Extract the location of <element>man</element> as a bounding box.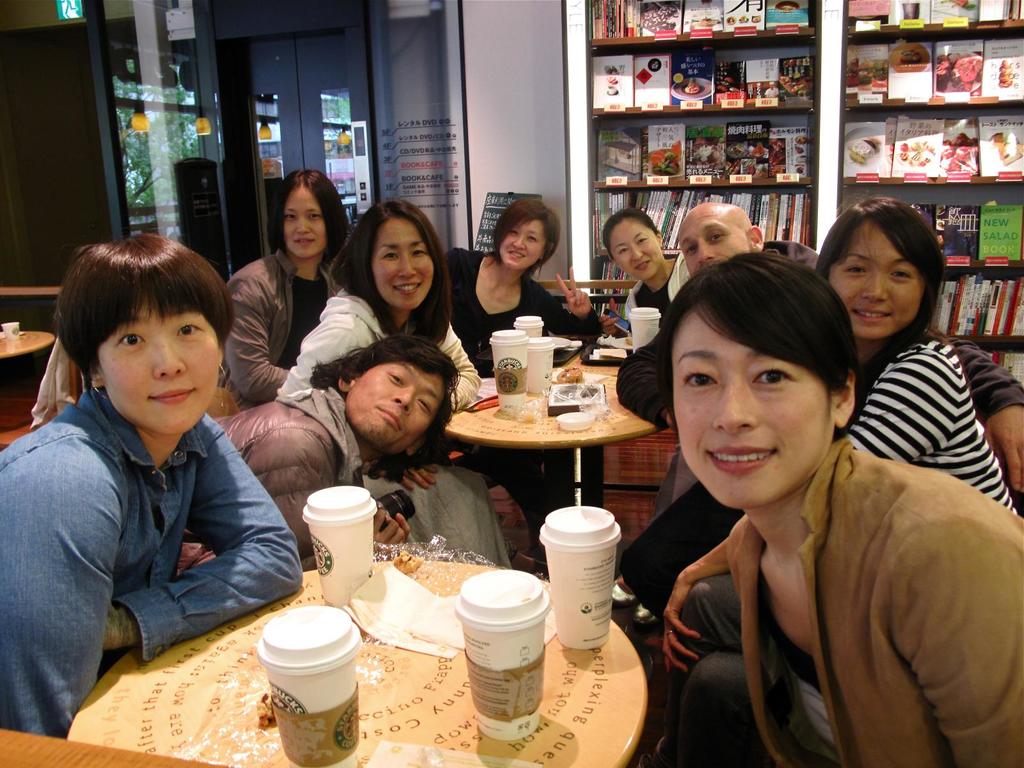
(616,205,1023,627).
